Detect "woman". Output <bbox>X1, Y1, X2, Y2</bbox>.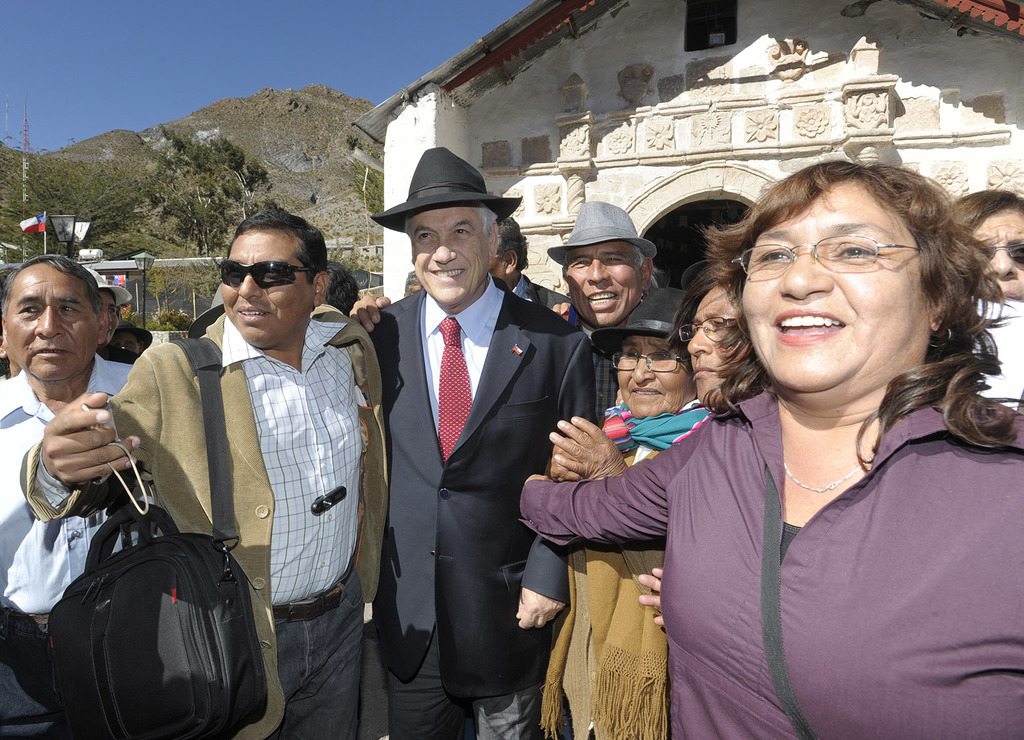
<bbox>80, 266, 137, 364</bbox>.
